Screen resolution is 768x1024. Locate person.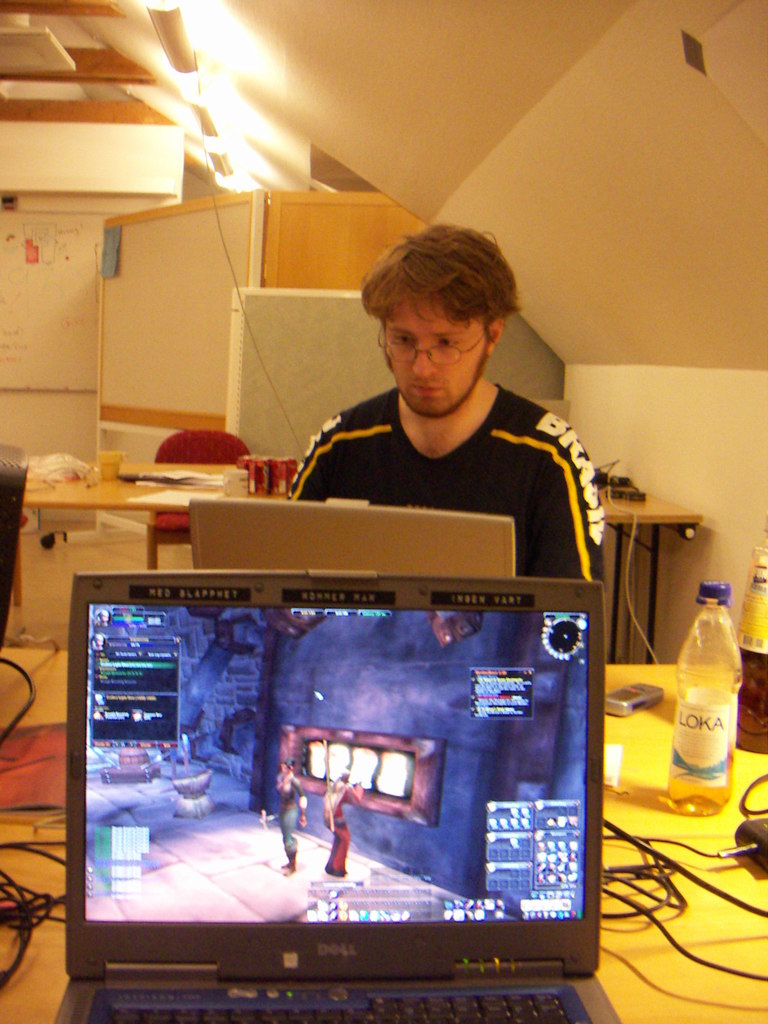
(left=256, top=227, right=646, bottom=607).
